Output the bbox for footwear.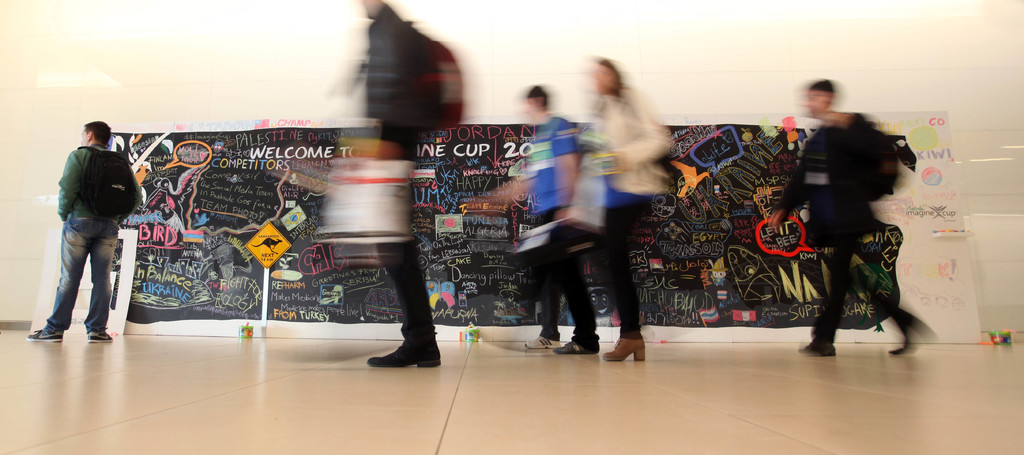
[x1=26, y1=327, x2=63, y2=342].
